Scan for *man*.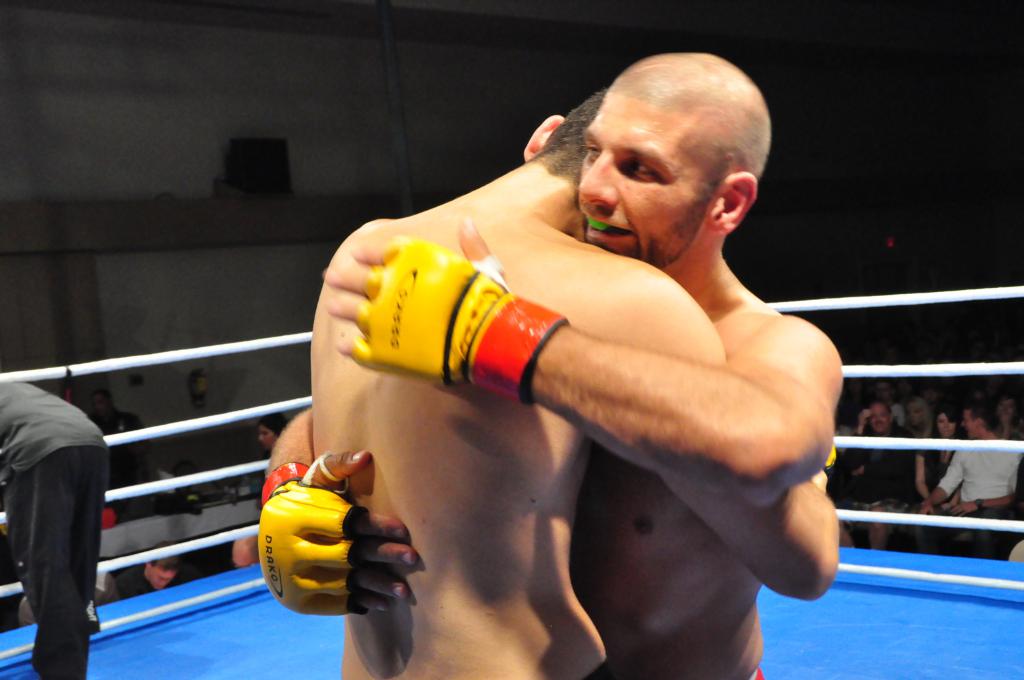
Scan result: (x1=82, y1=385, x2=145, y2=486).
